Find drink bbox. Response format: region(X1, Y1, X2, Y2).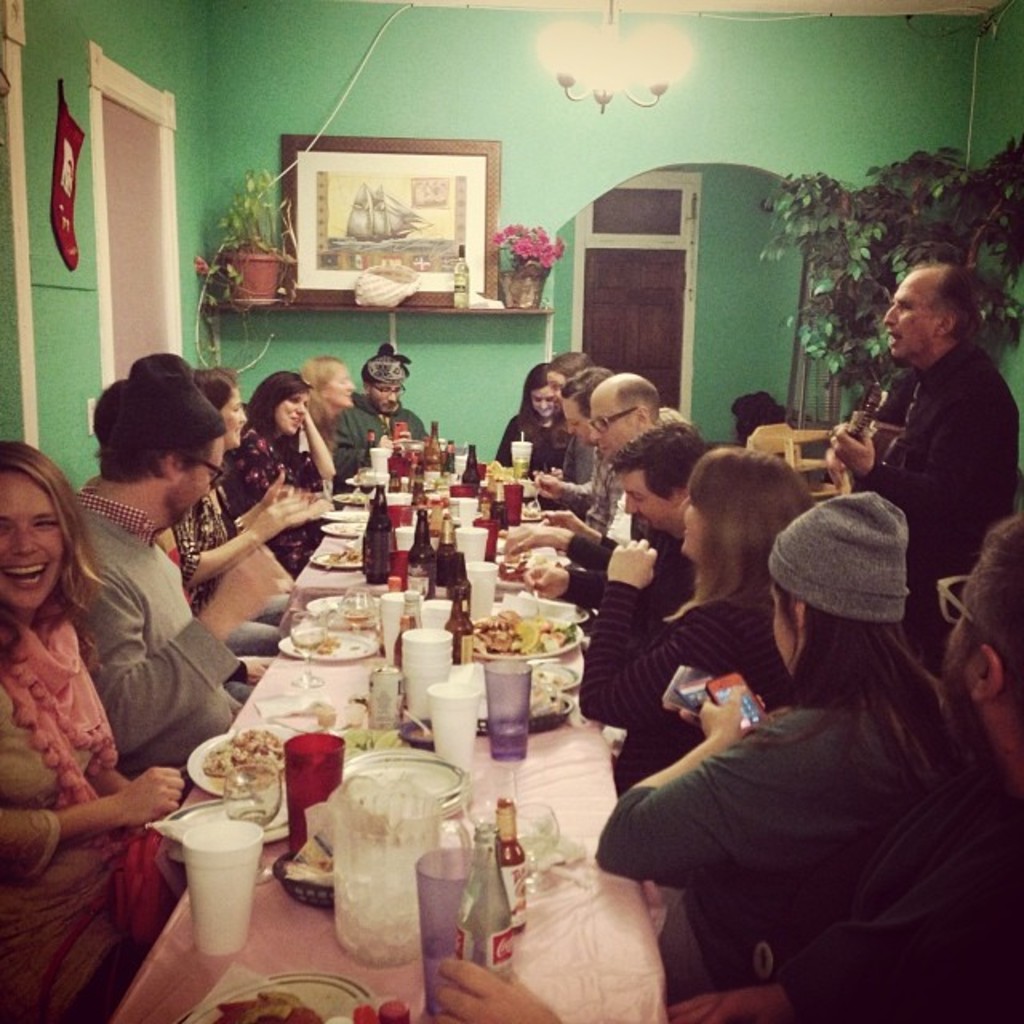
region(152, 800, 274, 950).
